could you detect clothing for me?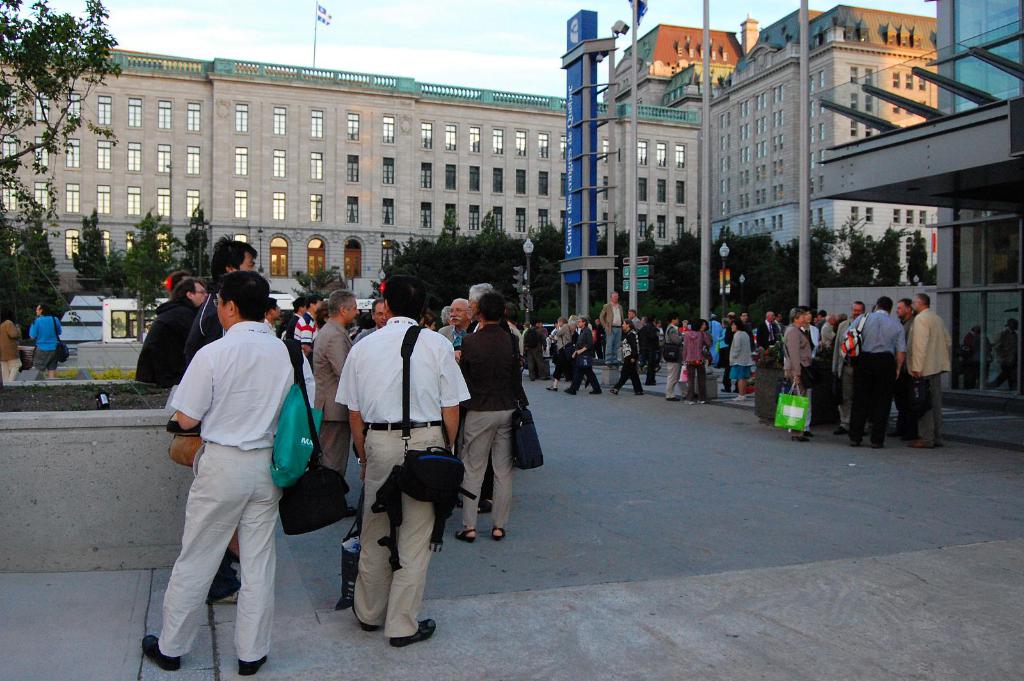
Detection result: (599,301,621,365).
